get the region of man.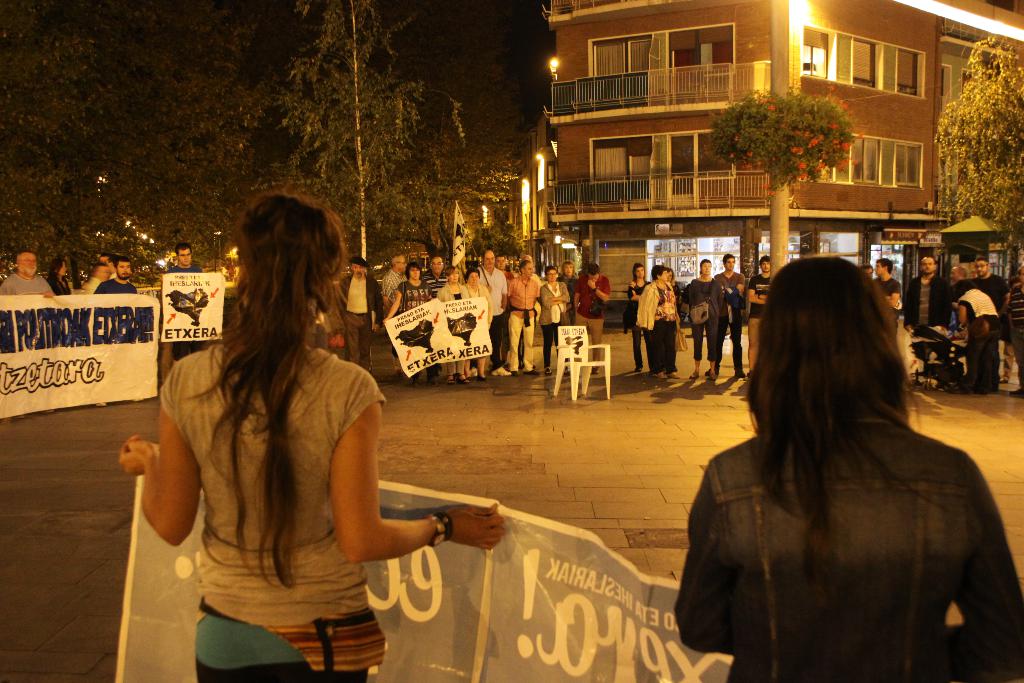
658 278 994 668.
